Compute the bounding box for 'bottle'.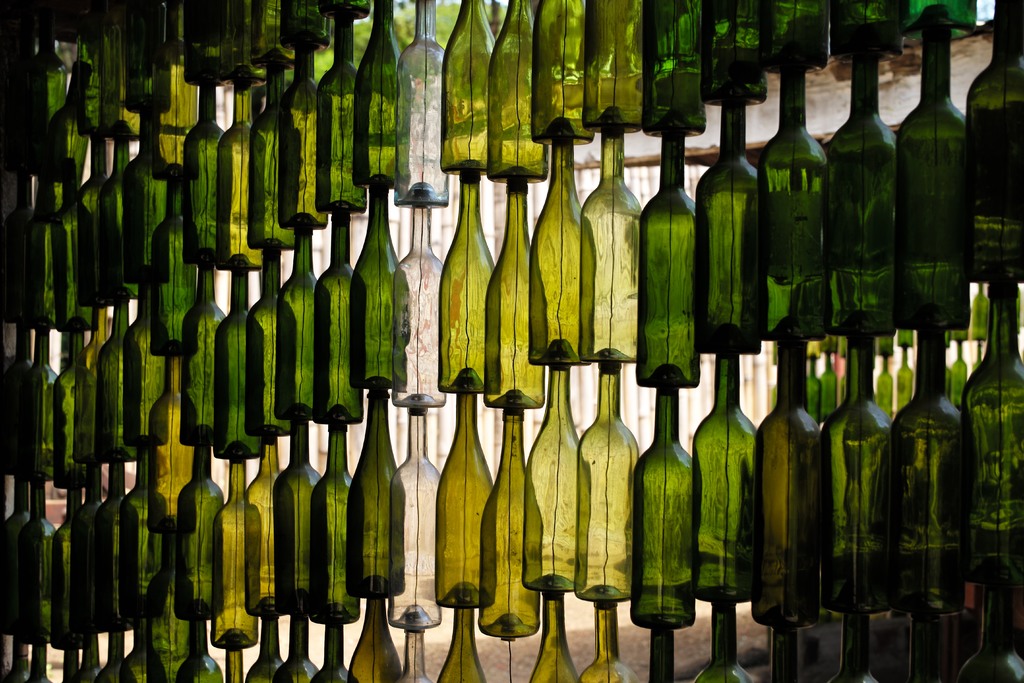
rect(944, 340, 972, 414).
